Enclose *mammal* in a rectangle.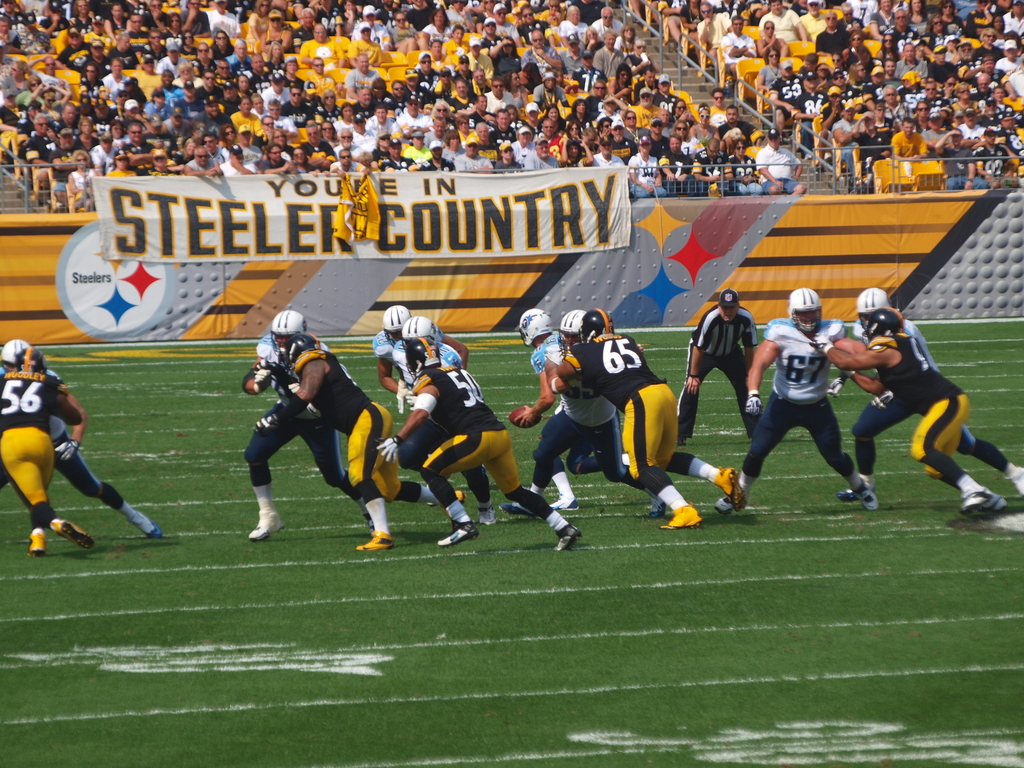
(374, 332, 575, 550).
